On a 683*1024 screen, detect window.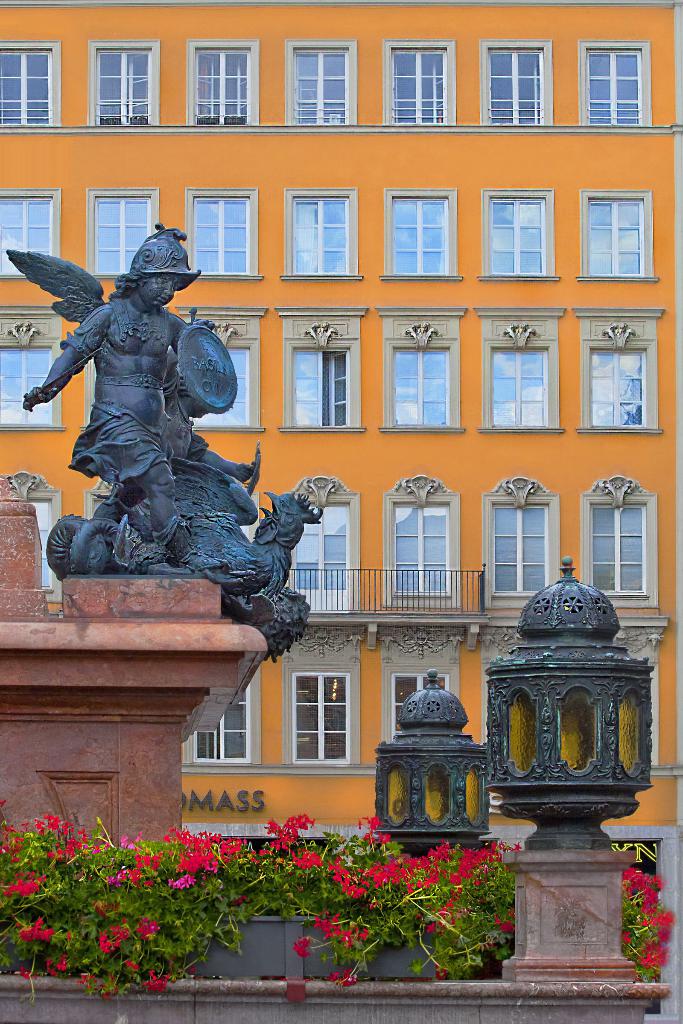
<box>193,345,250,429</box>.
